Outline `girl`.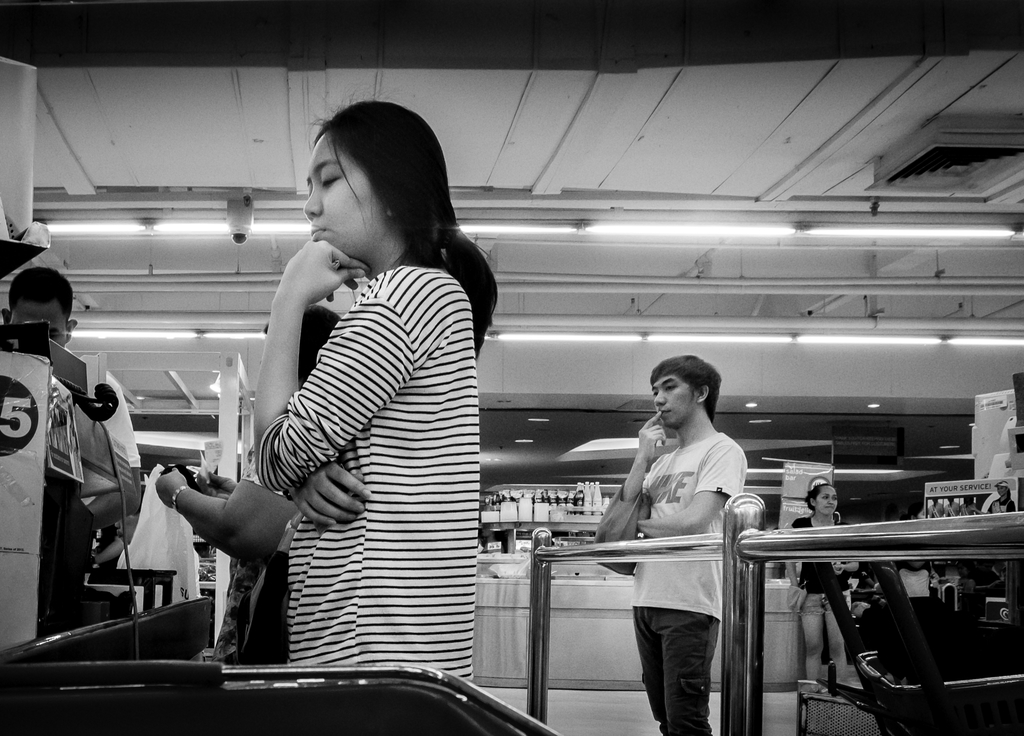
Outline: select_region(254, 91, 499, 684).
